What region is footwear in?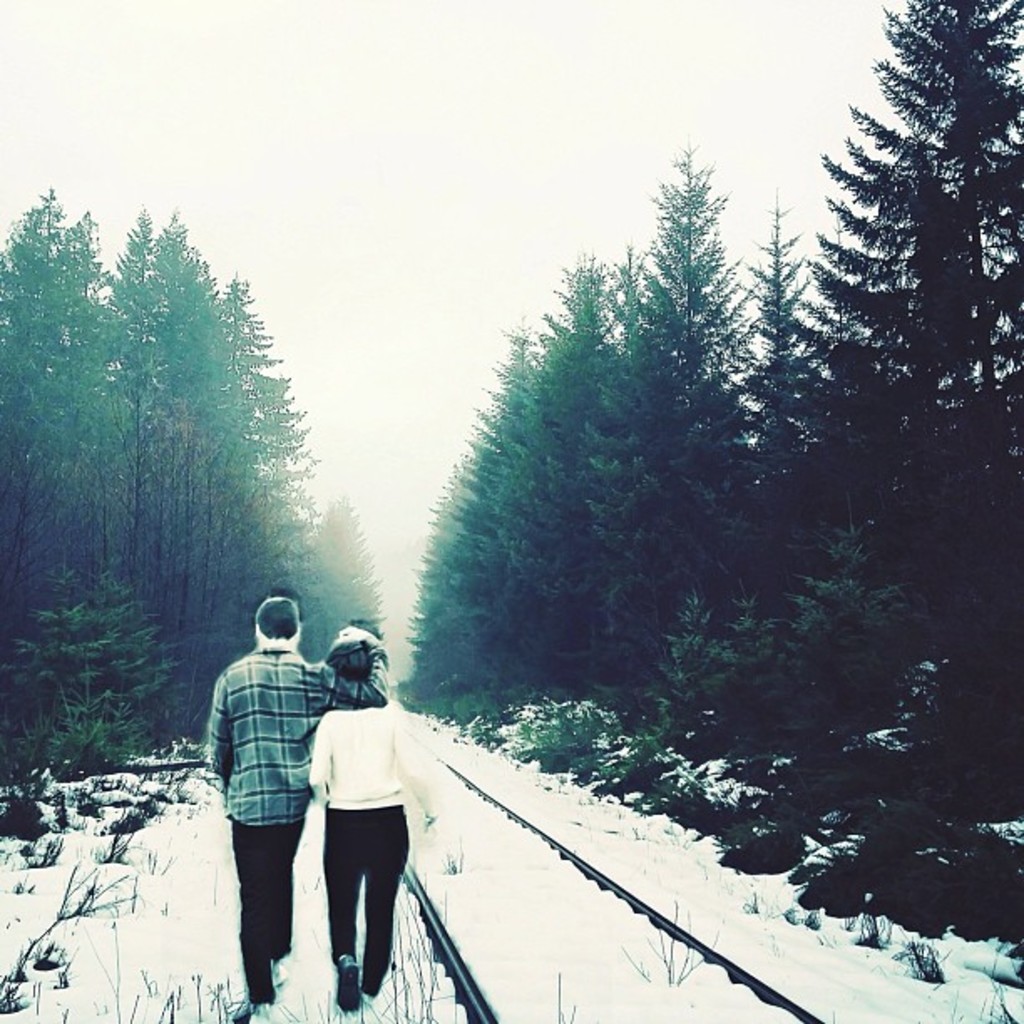
[336, 957, 363, 1011].
